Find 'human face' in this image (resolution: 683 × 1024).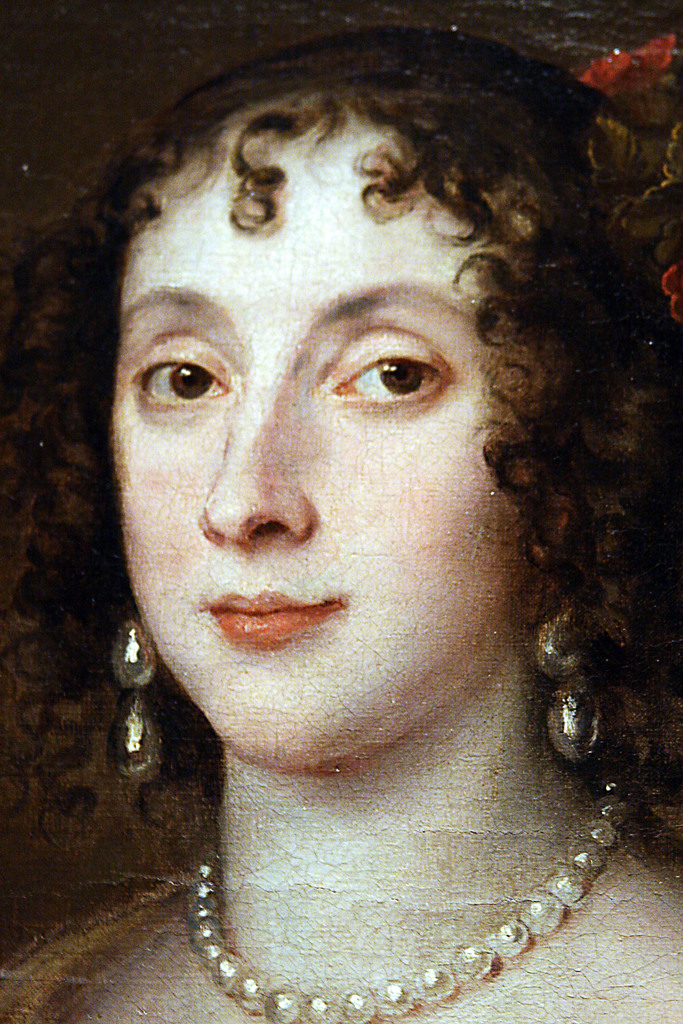
crop(108, 136, 529, 769).
